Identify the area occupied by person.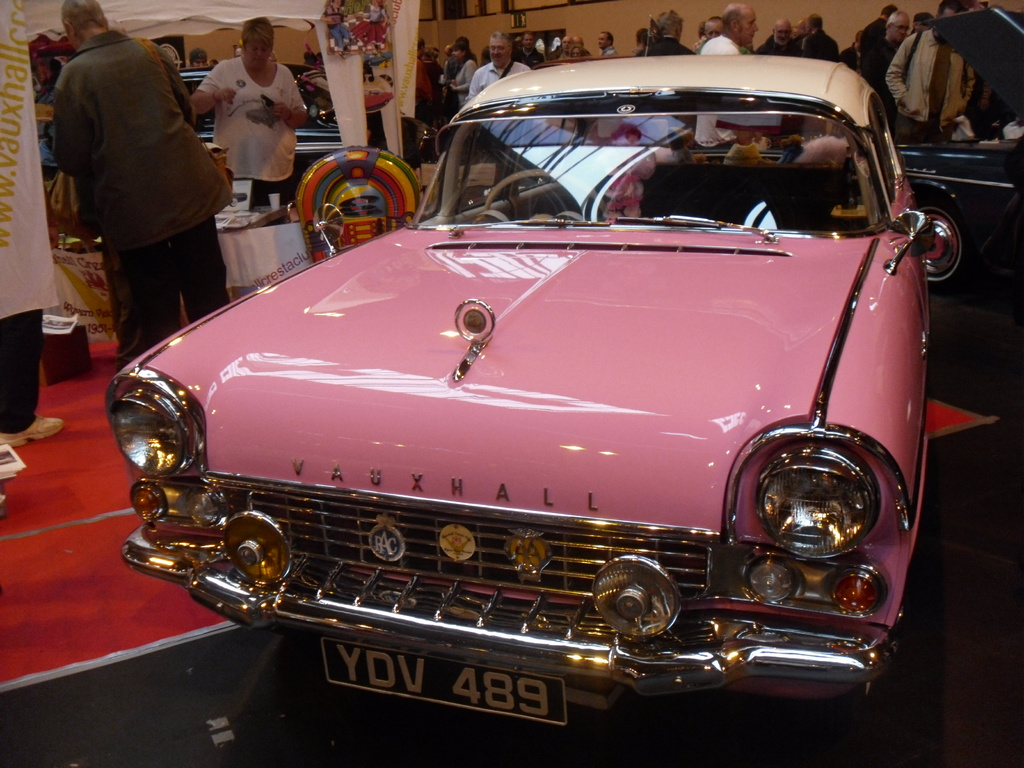
Area: x1=320, y1=0, x2=358, y2=53.
